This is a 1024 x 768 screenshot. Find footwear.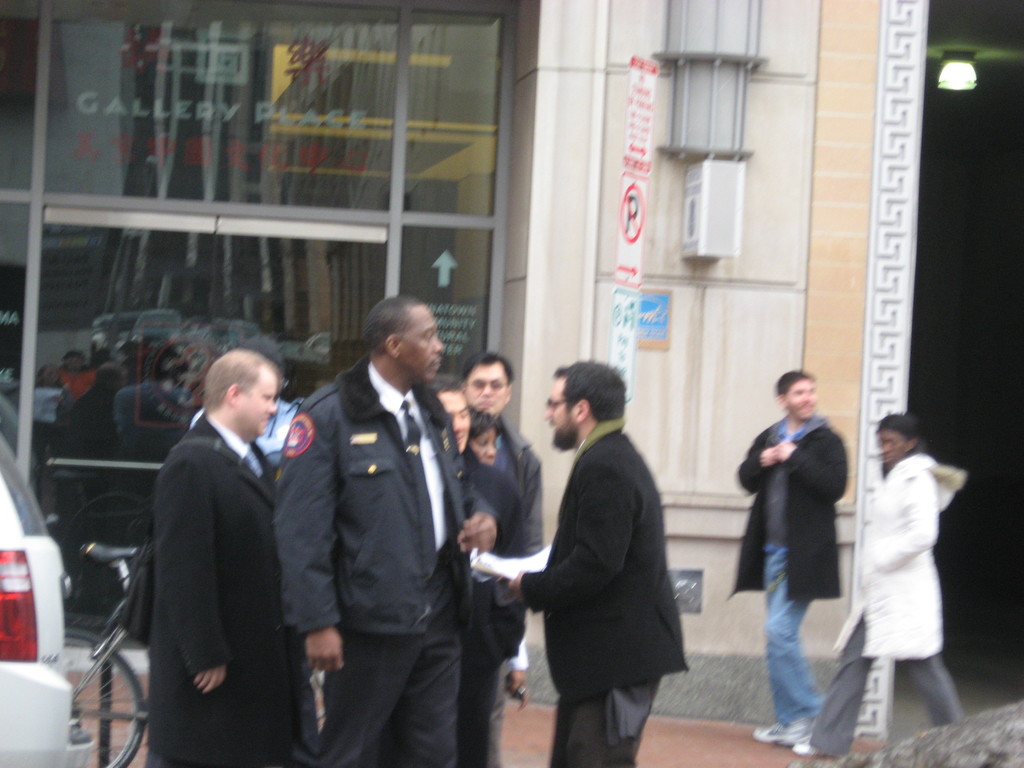
Bounding box: bbox(753, 717, 806, 744).
